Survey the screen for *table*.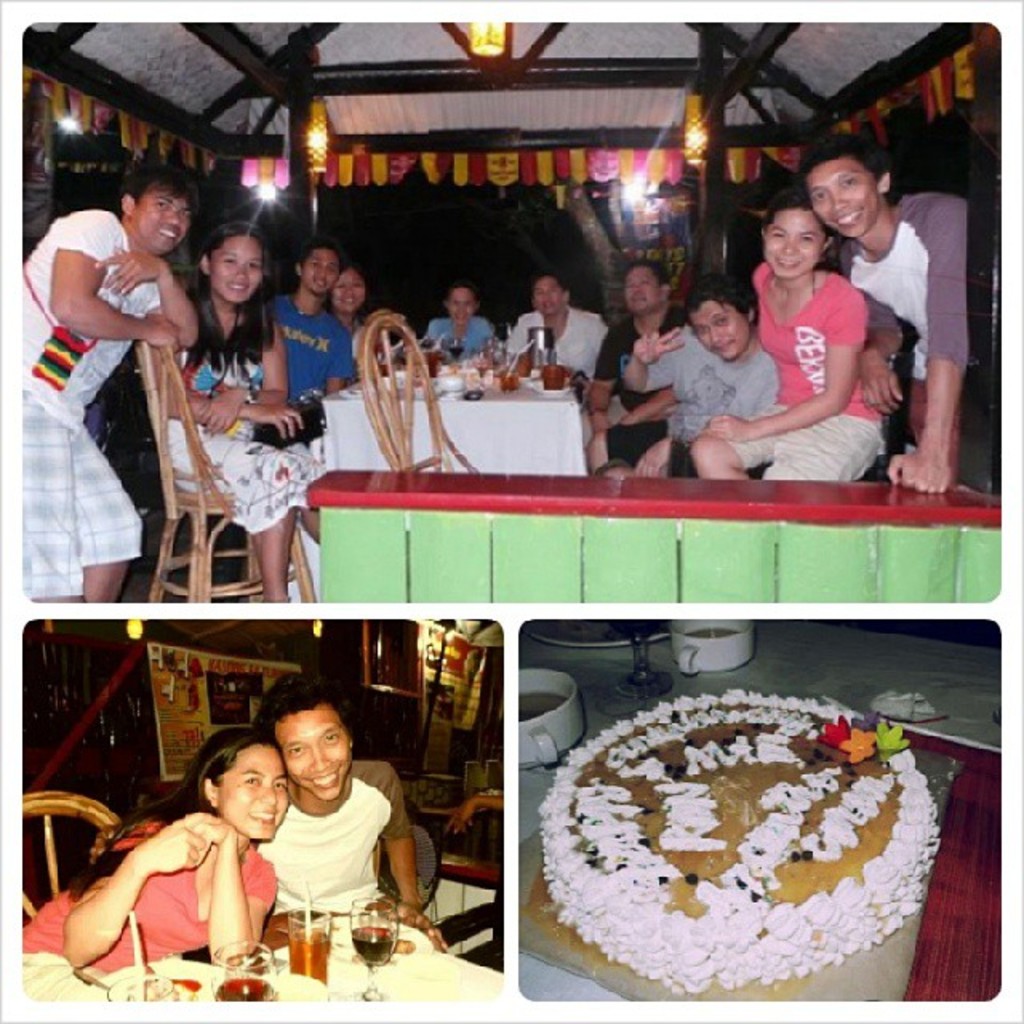
Survey found: [320,360,592,475].
